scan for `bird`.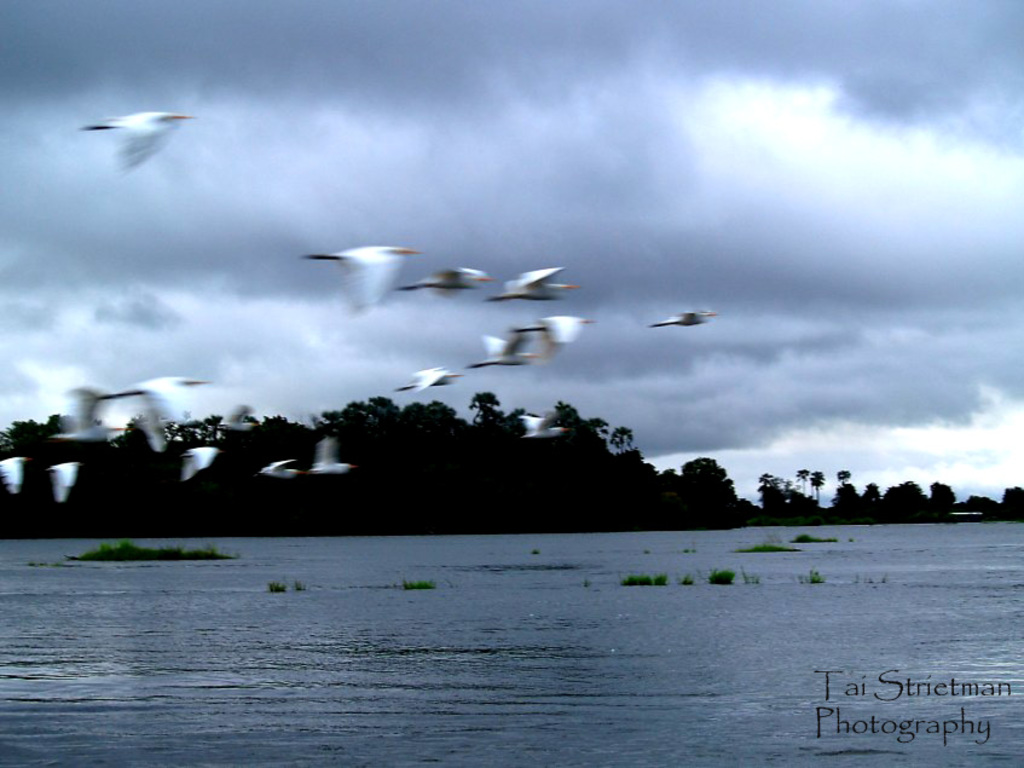
Scan result: left=179, top=444, right=221, bottom=481.
